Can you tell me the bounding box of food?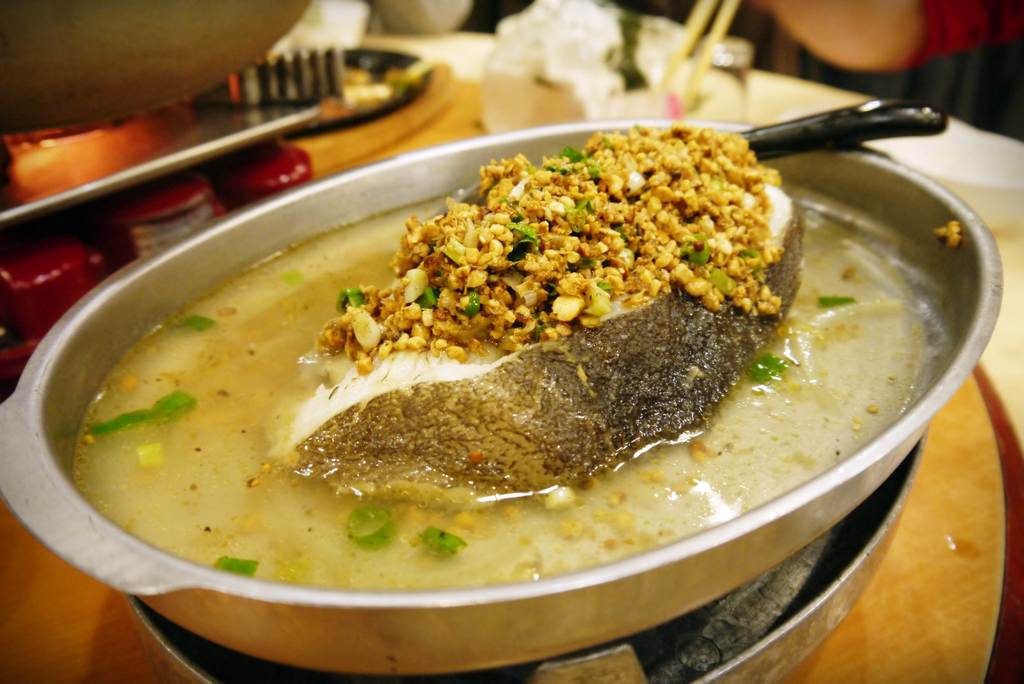
(x1=64, y1=120, x2=966, y2=611).
